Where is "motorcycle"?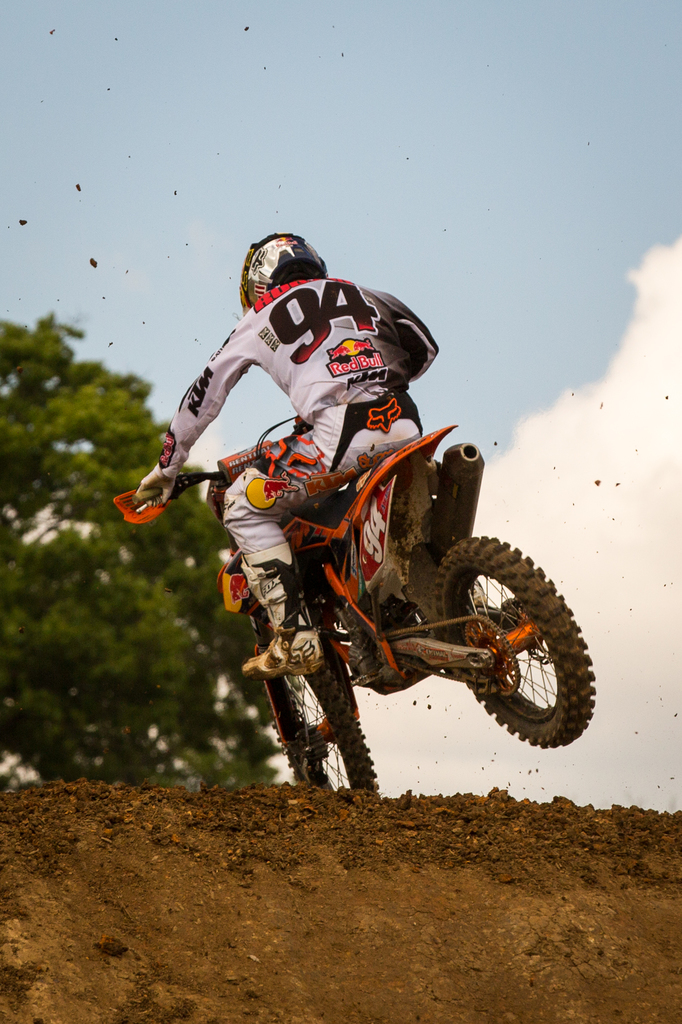
BBox(136, 383, 579, 801).
